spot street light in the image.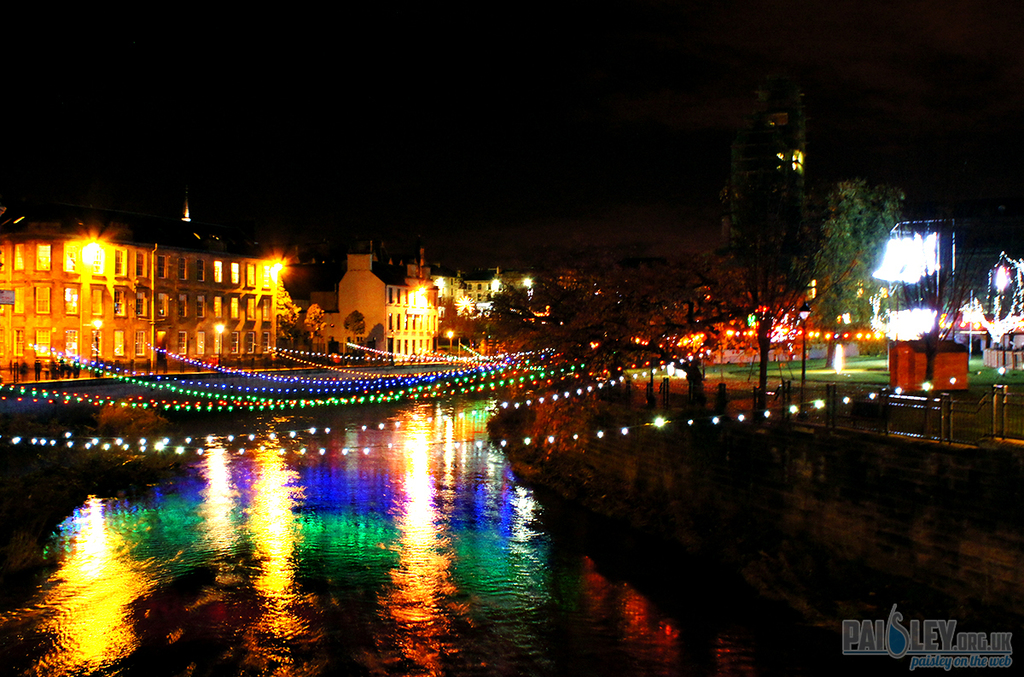
street light found at 794, 292, 812, 391.
